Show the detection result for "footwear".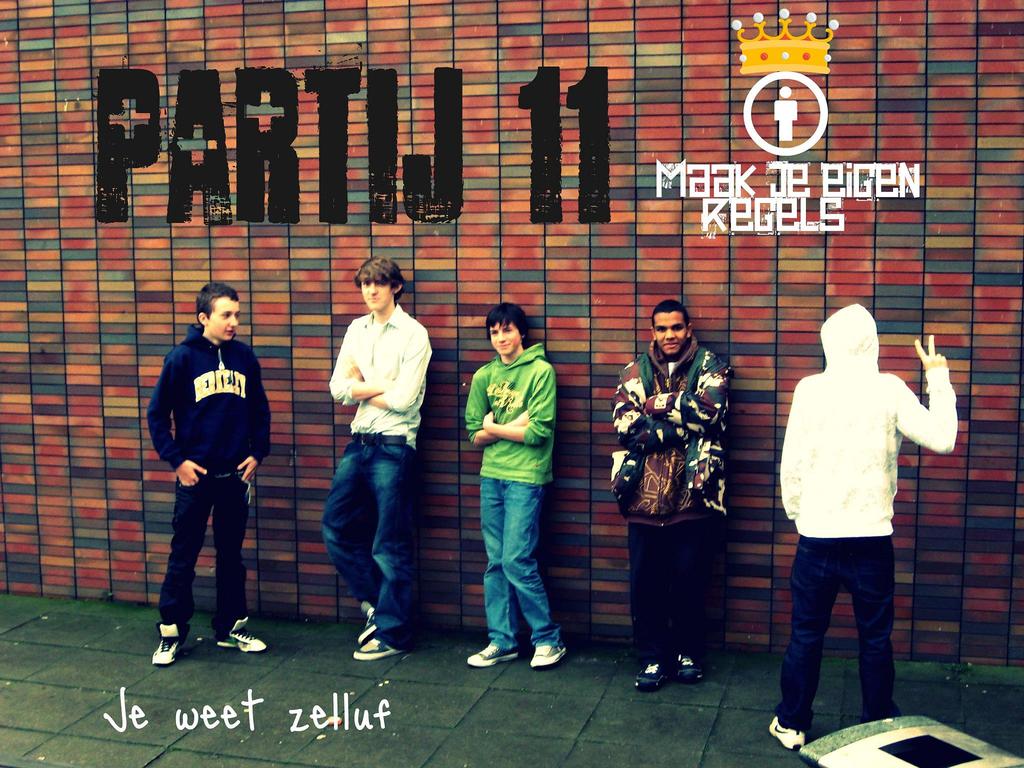
x1=470 y1=648 x2=524 y2=668.
